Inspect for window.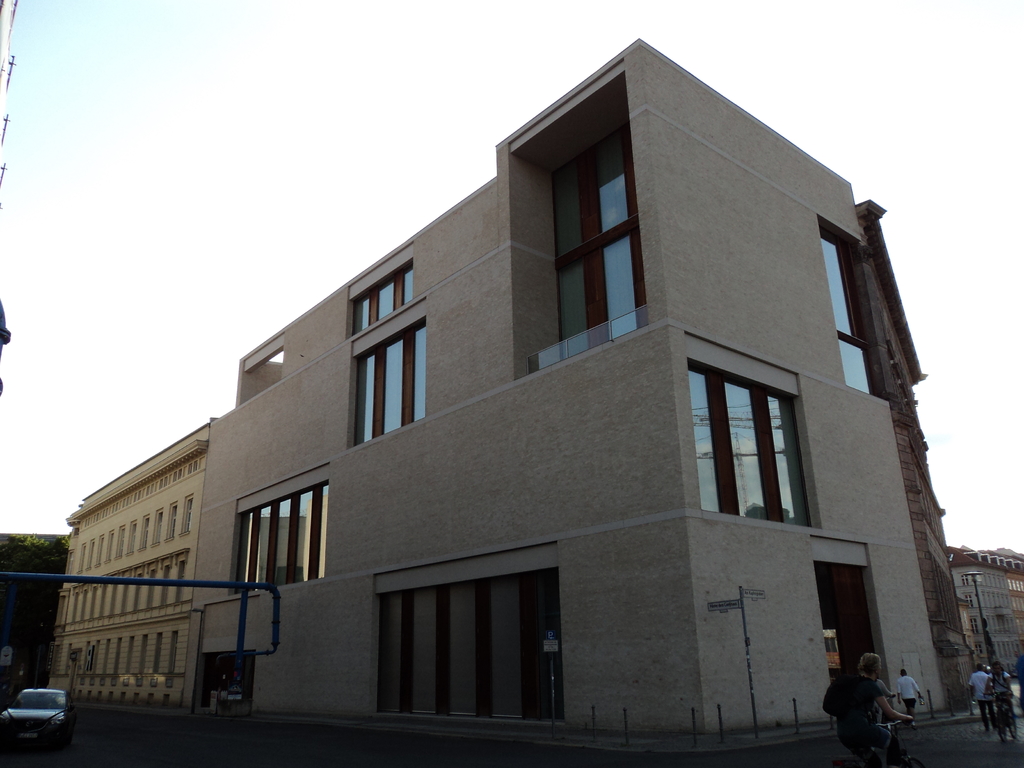
Inspection: box=[111, 637, 123, 688].
